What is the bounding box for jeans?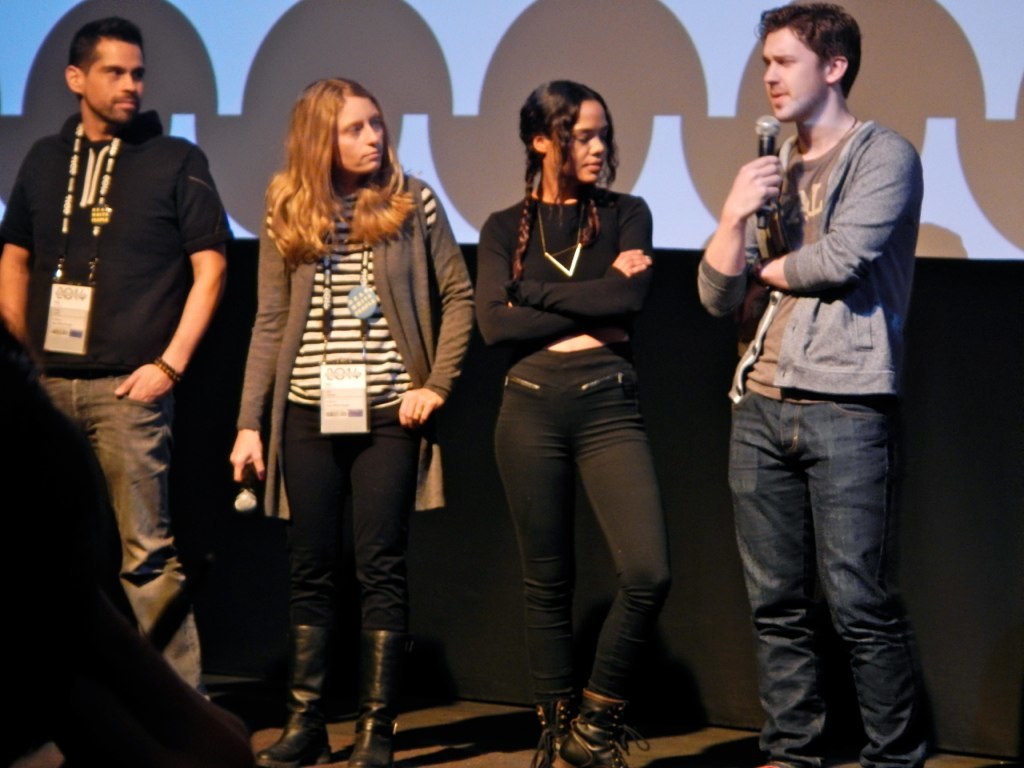
(42, 371, 203, 693).
